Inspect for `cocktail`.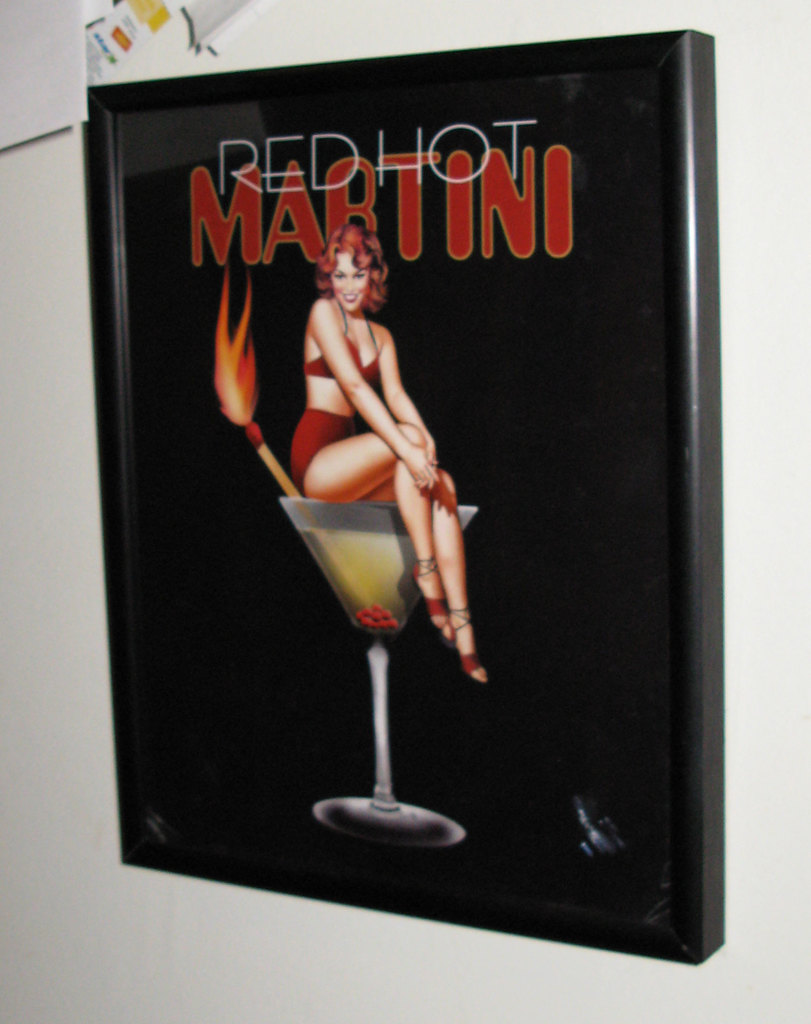
Inspection: 259 262 500 879.
